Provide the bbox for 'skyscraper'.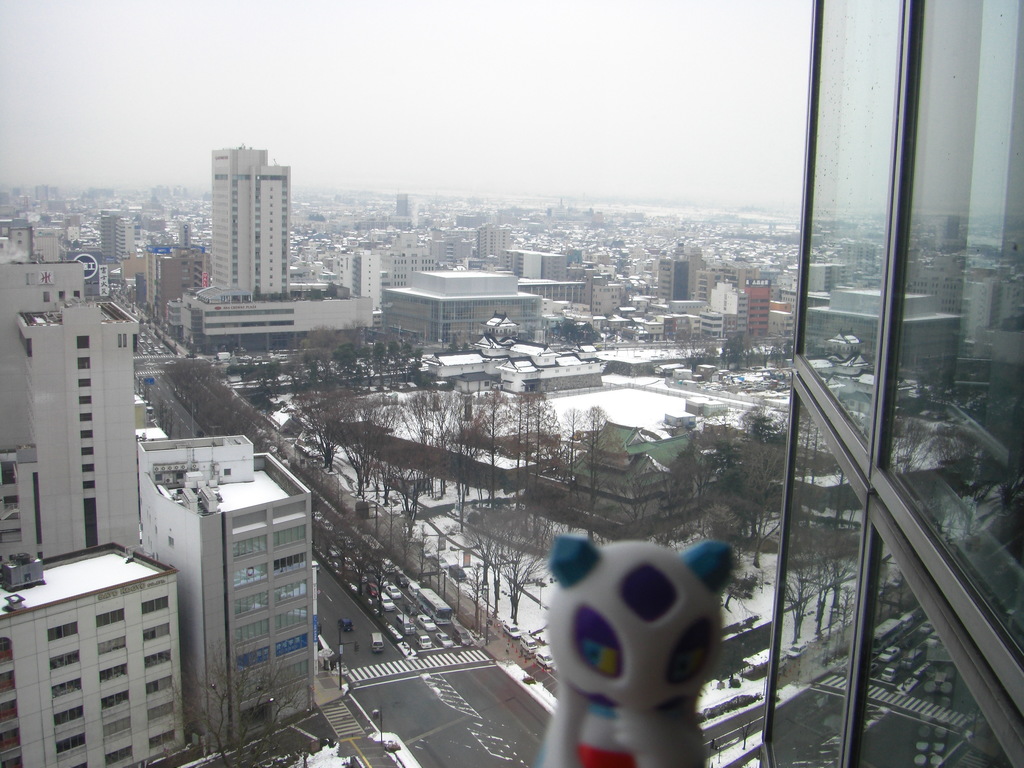
l=0, t=211, r=81, b=286.
